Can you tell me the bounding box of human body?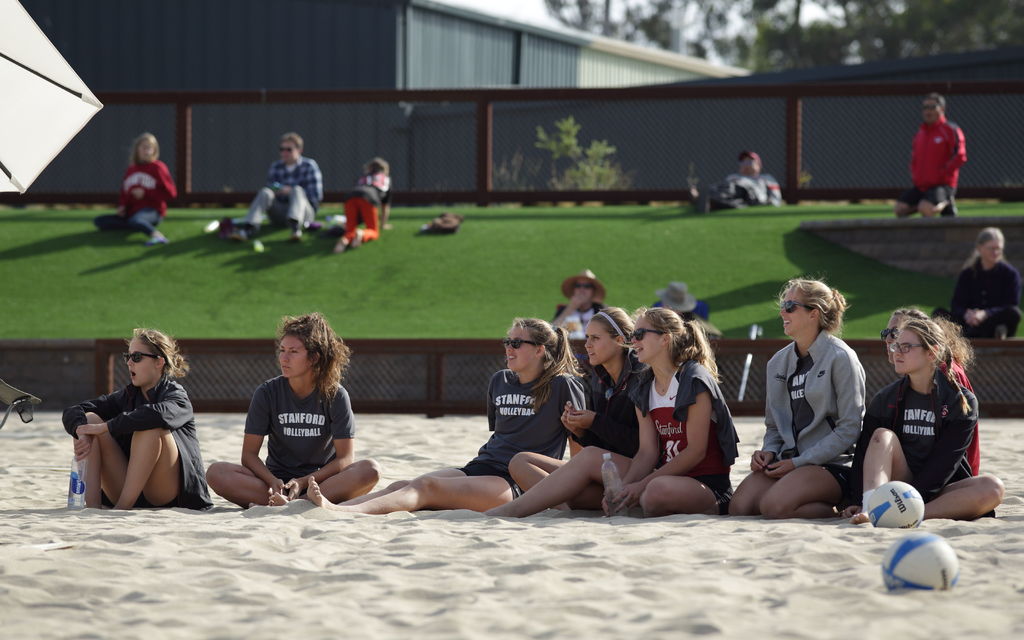
crop(228, 156, 326, 244).
